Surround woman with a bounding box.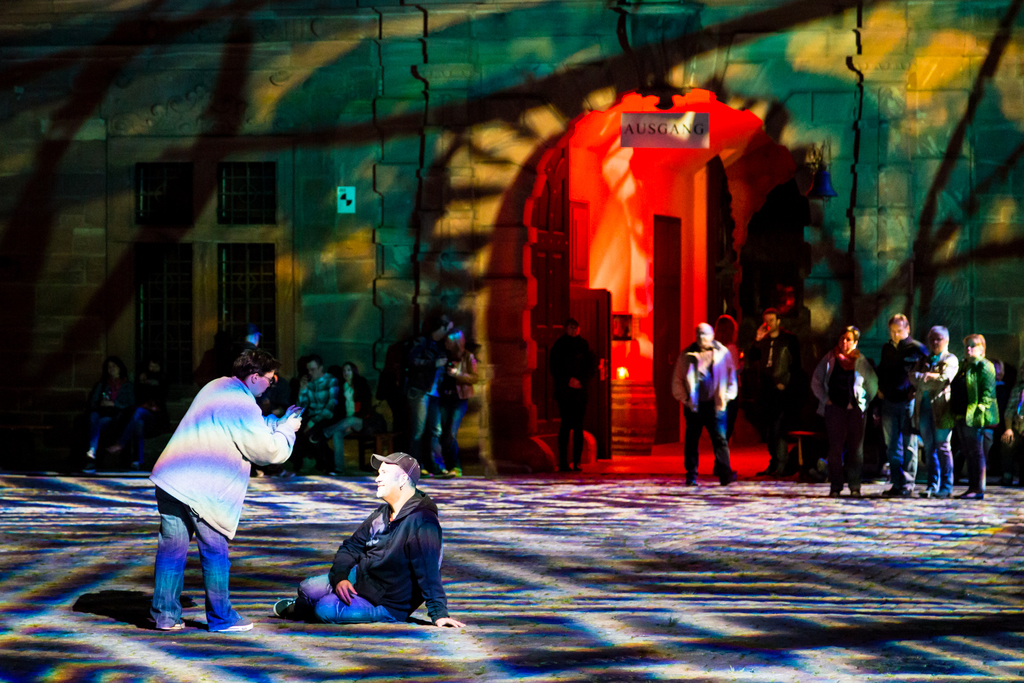
[963, 322, 996, 498].
